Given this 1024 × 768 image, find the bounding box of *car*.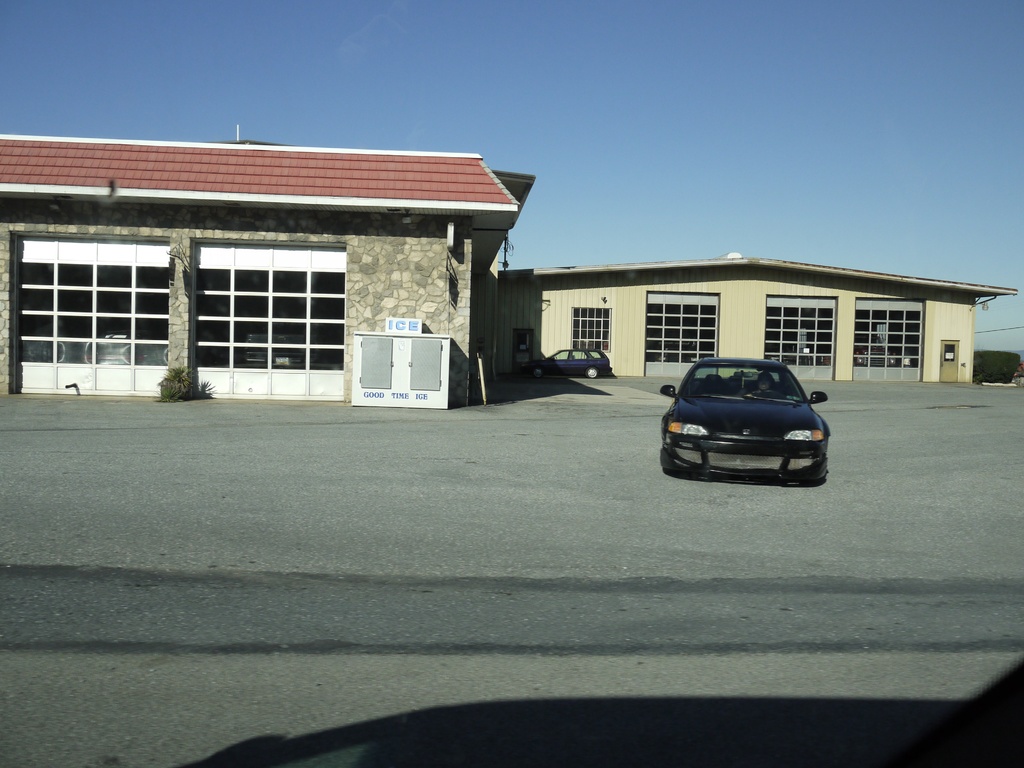
[left=528, top=348, right=613, bottom=378].
